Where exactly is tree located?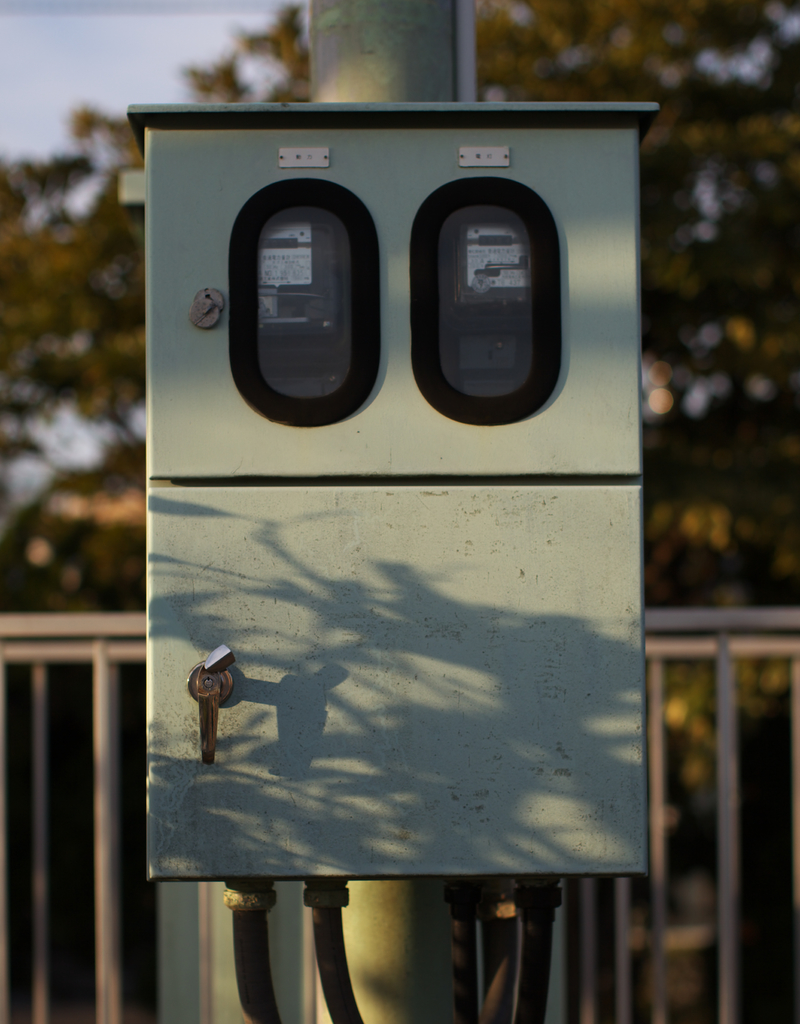
Its bounding box is {"x1": 0, "y1": 0, "x2": 799, "y2": 911}.
